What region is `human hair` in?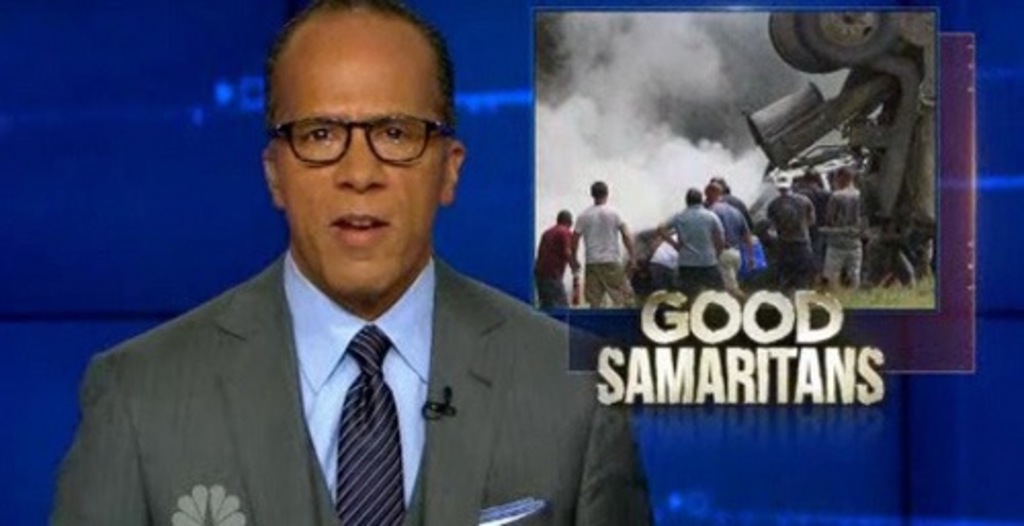
(682, 182, 702, 207).
